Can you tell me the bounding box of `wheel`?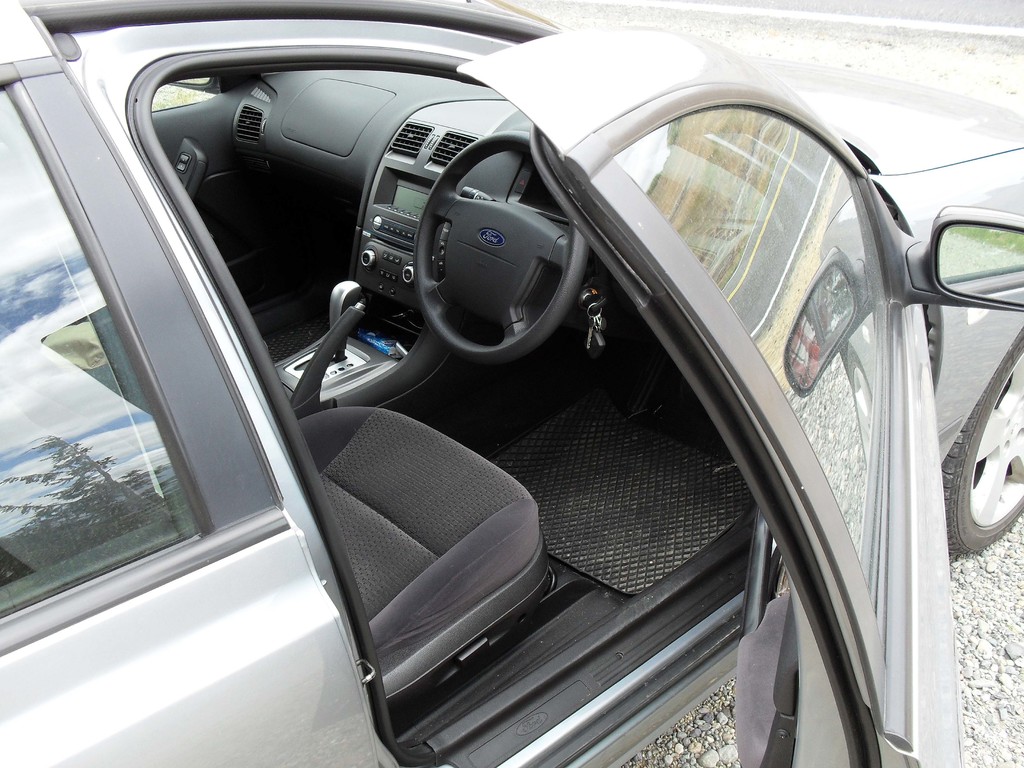
locate(405, 130, 596, 353).
